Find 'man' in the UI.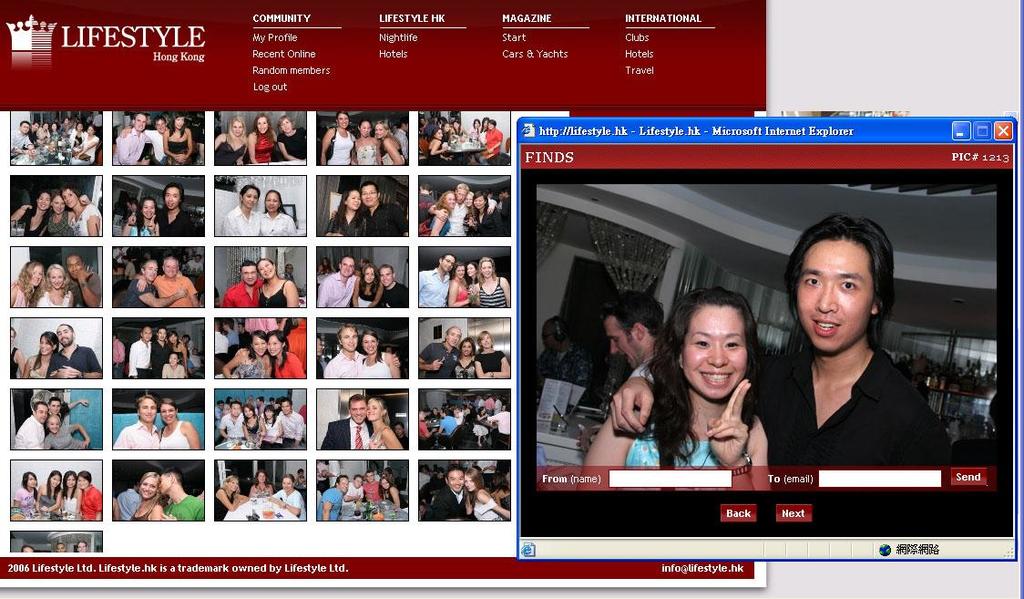
UI element at x1=321, y1=475, x2=347, y2=518.
